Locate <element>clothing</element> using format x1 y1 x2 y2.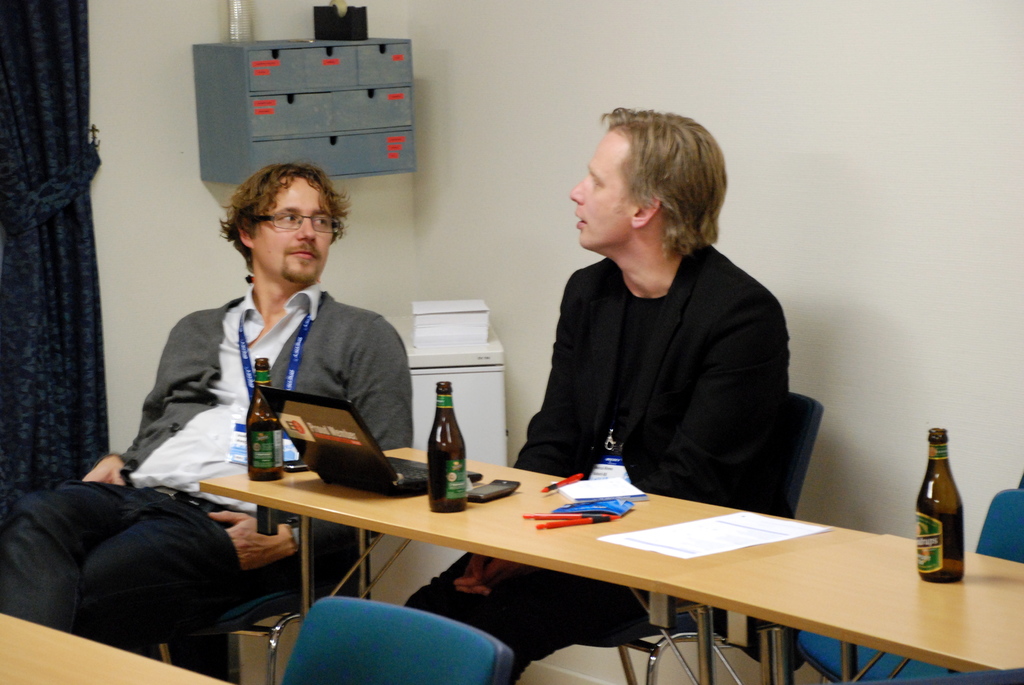
514 191 822 523.
